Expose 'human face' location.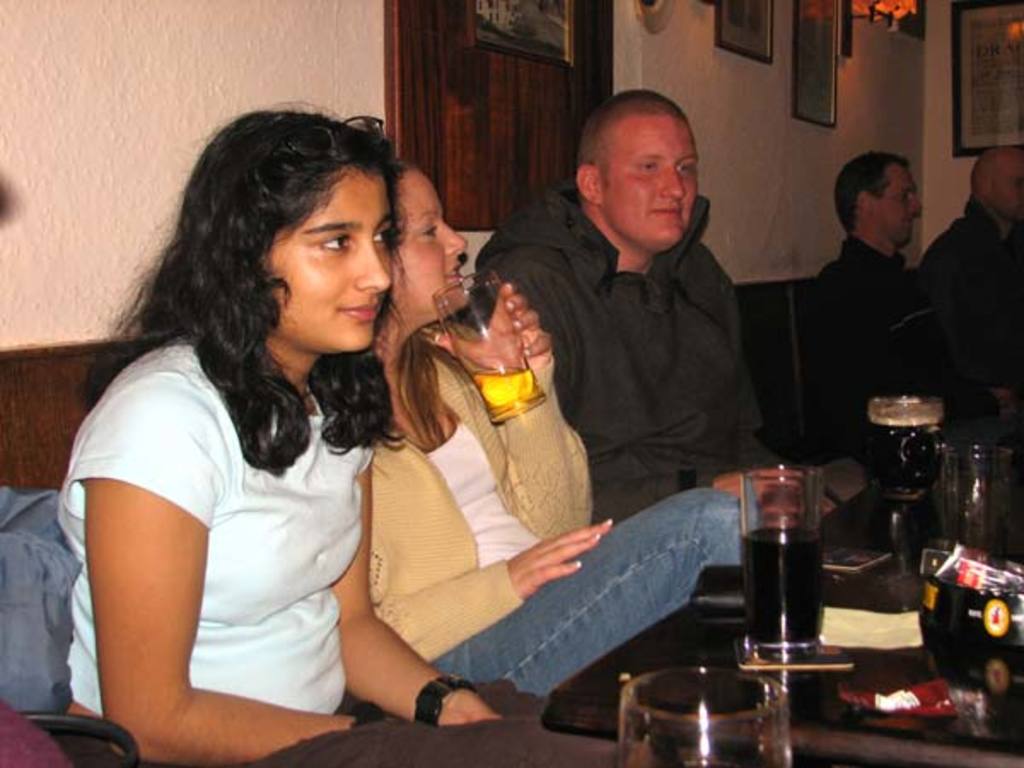
Exposed at select_region(268, 166, 398, 350).
